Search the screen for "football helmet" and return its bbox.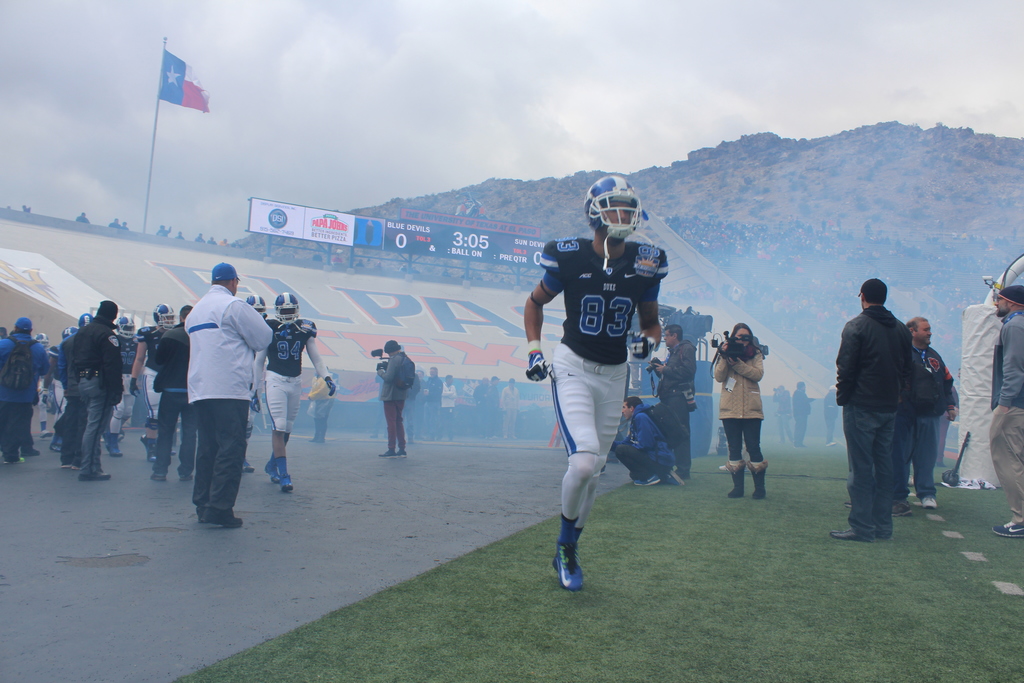
Found: bbox(74, 314, 94, 327).
